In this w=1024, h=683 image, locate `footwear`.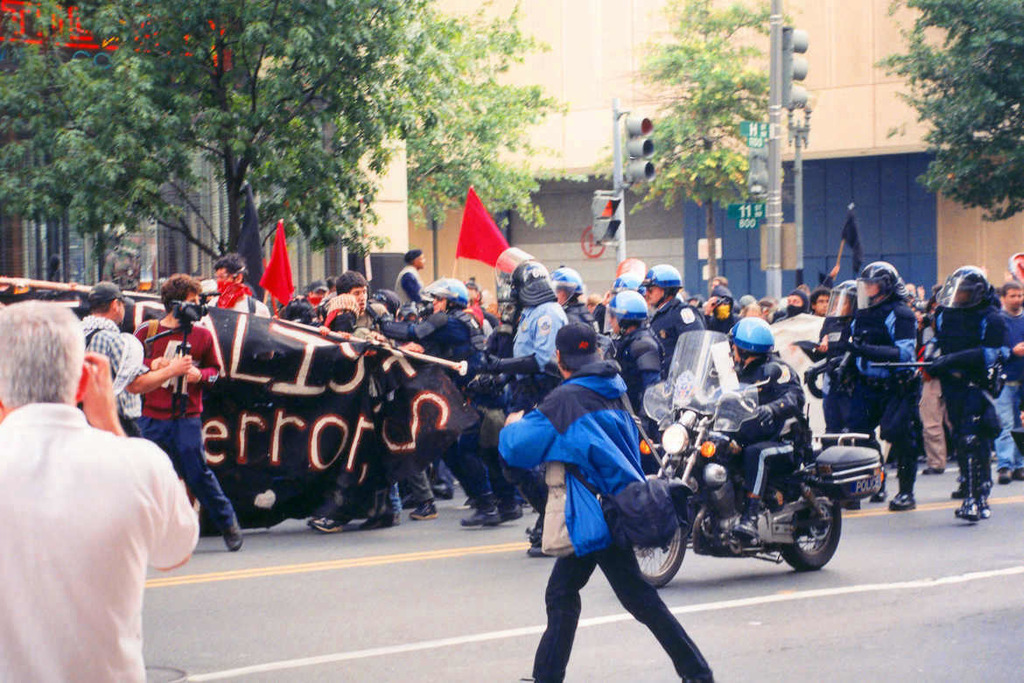
Bounding box: 408:497:443:521.
